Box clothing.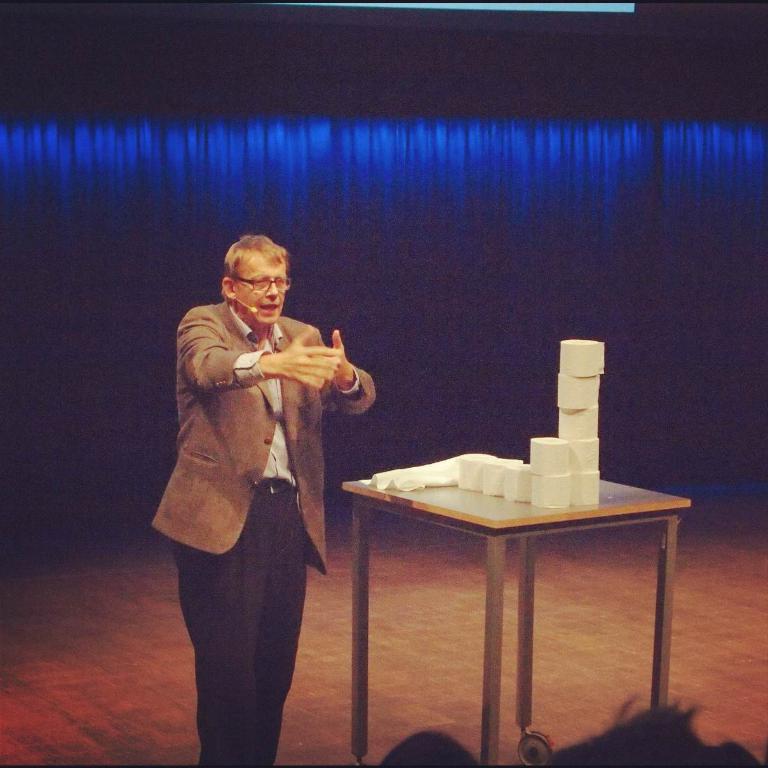
select_region(162, 257, 361, 688).
